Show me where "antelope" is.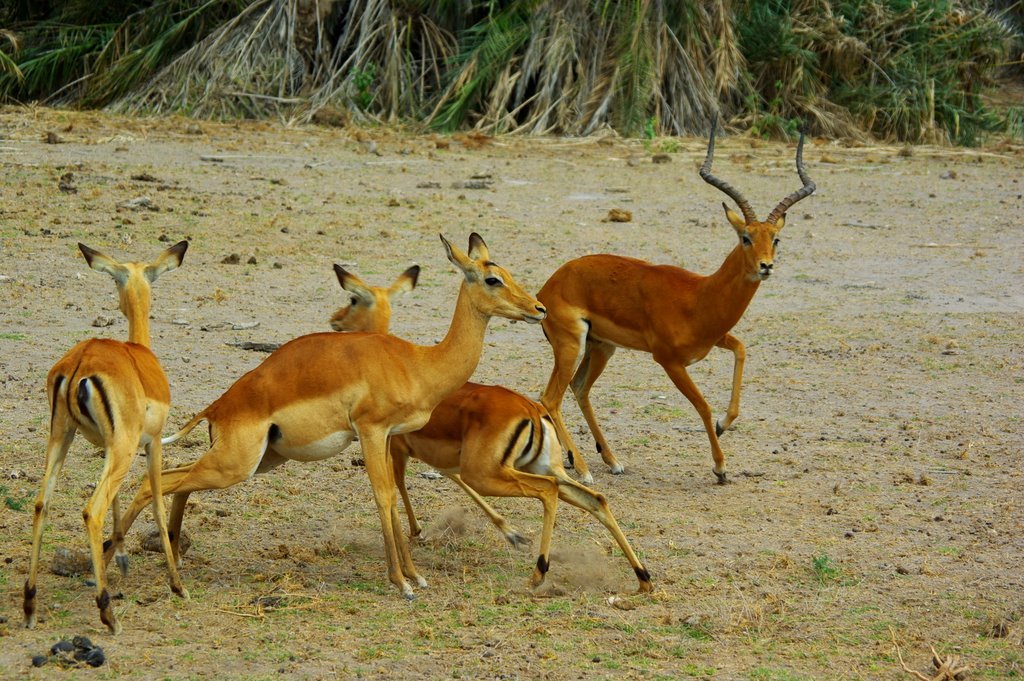
"antelope" is at region(540, 113, 817, 485).
